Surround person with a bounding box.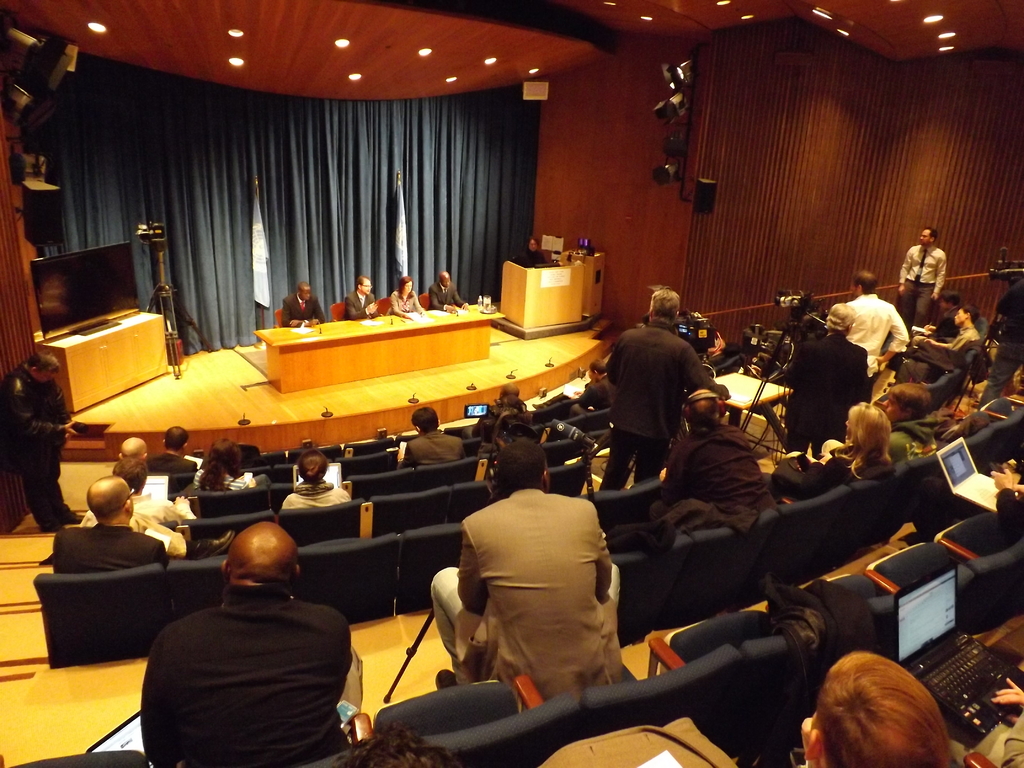
[x1=428, y1=271, x2=469, y2=314].
